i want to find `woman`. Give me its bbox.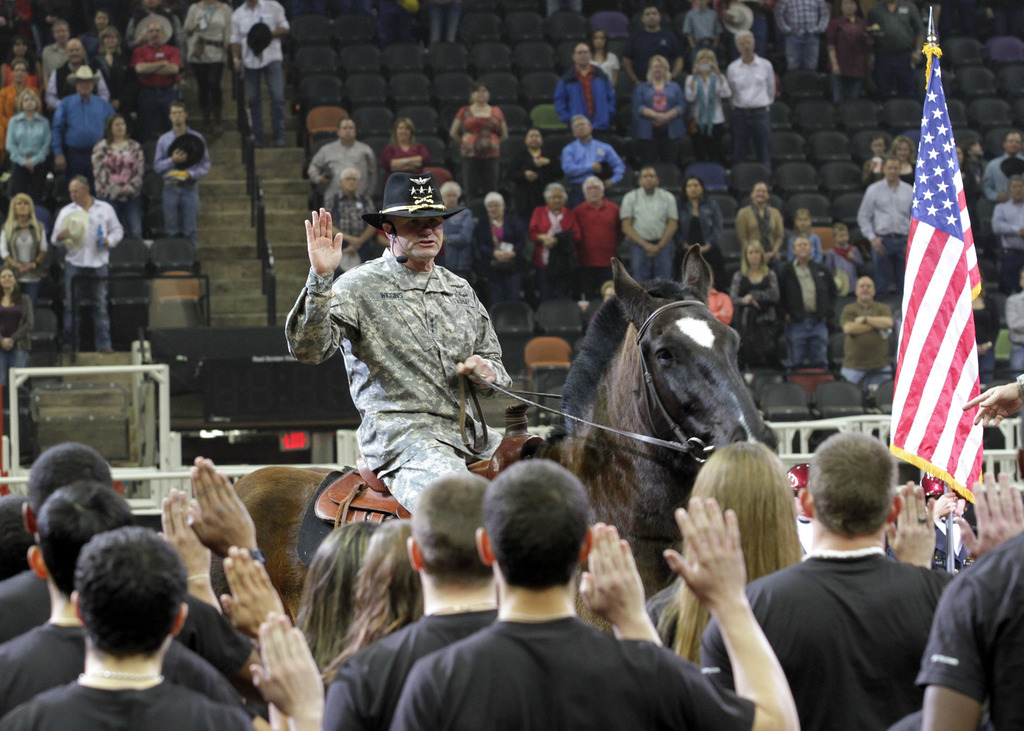
pyautogui.locateOnScreen(0, 192, 51, 321).
